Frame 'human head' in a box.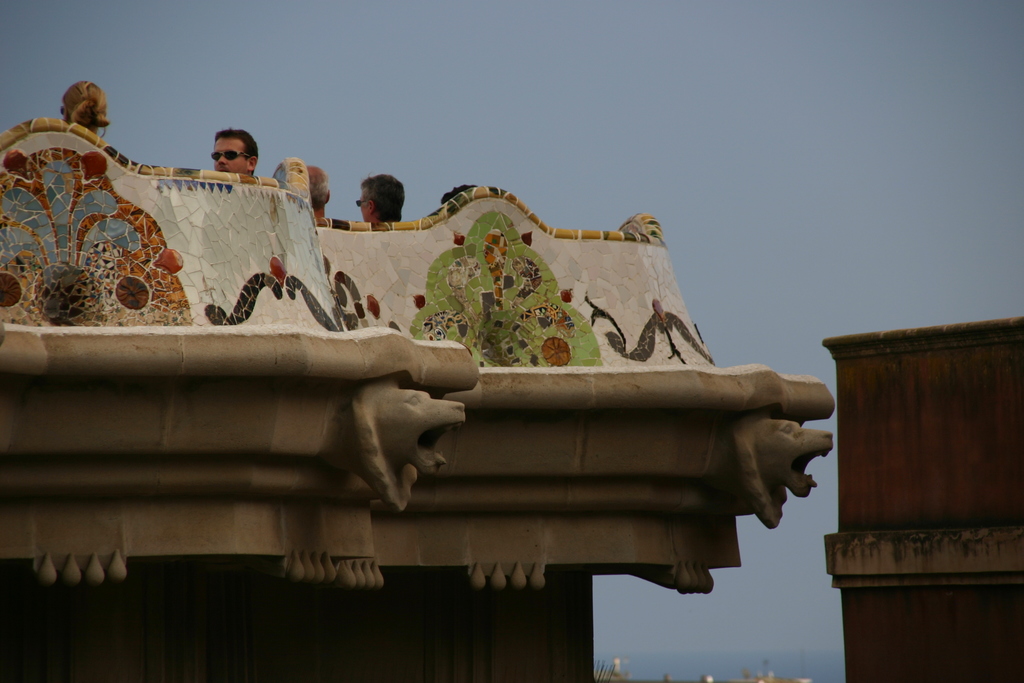
<box>358,174,404,222</box>.
